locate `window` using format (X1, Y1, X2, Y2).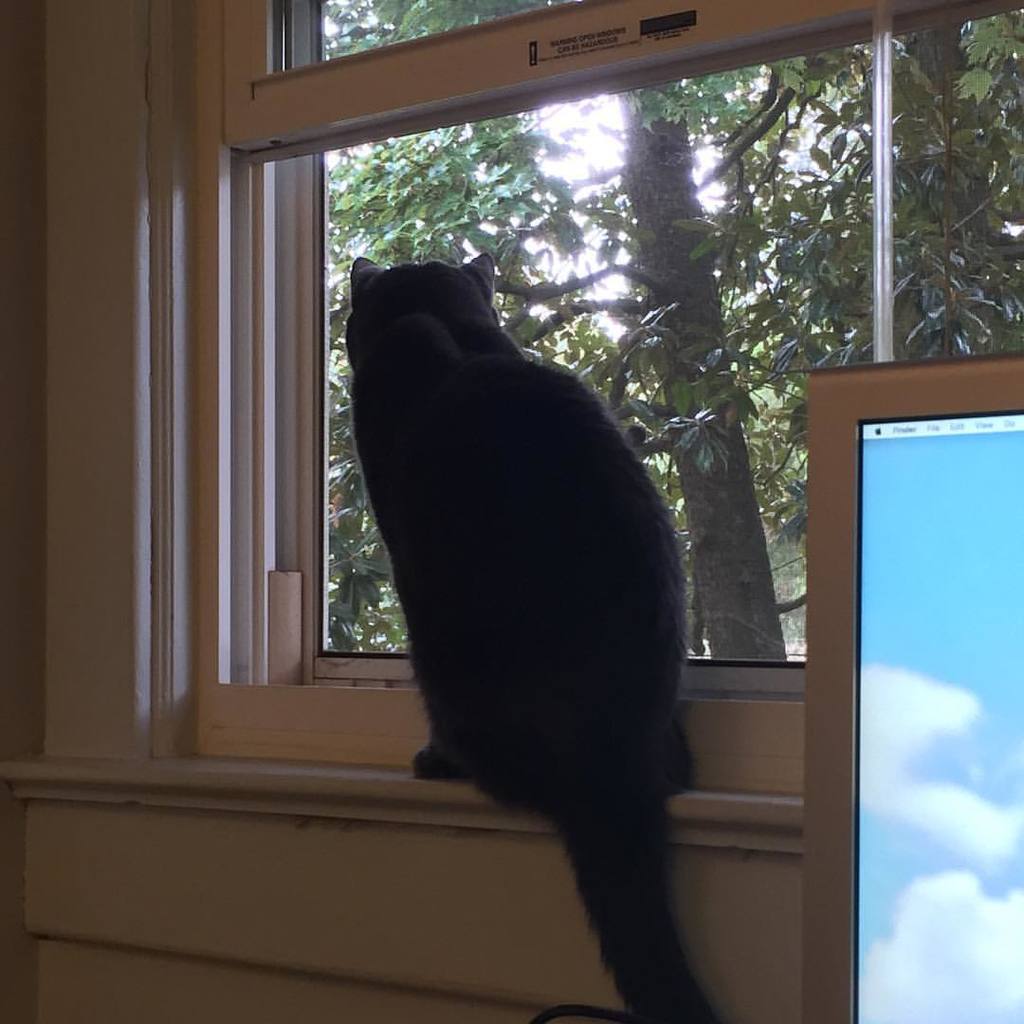
(133, 0, 1023, 764).
